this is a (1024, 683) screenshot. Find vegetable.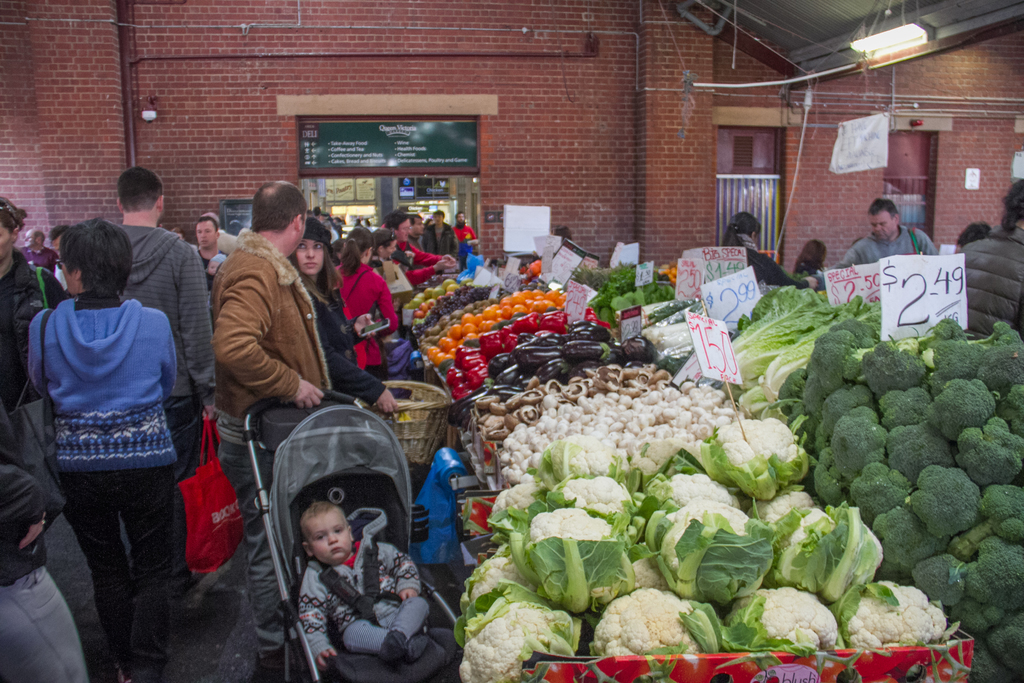
Bounding box: {"left": 736, "top": 580, "right": 850, "bottom": 654}.
